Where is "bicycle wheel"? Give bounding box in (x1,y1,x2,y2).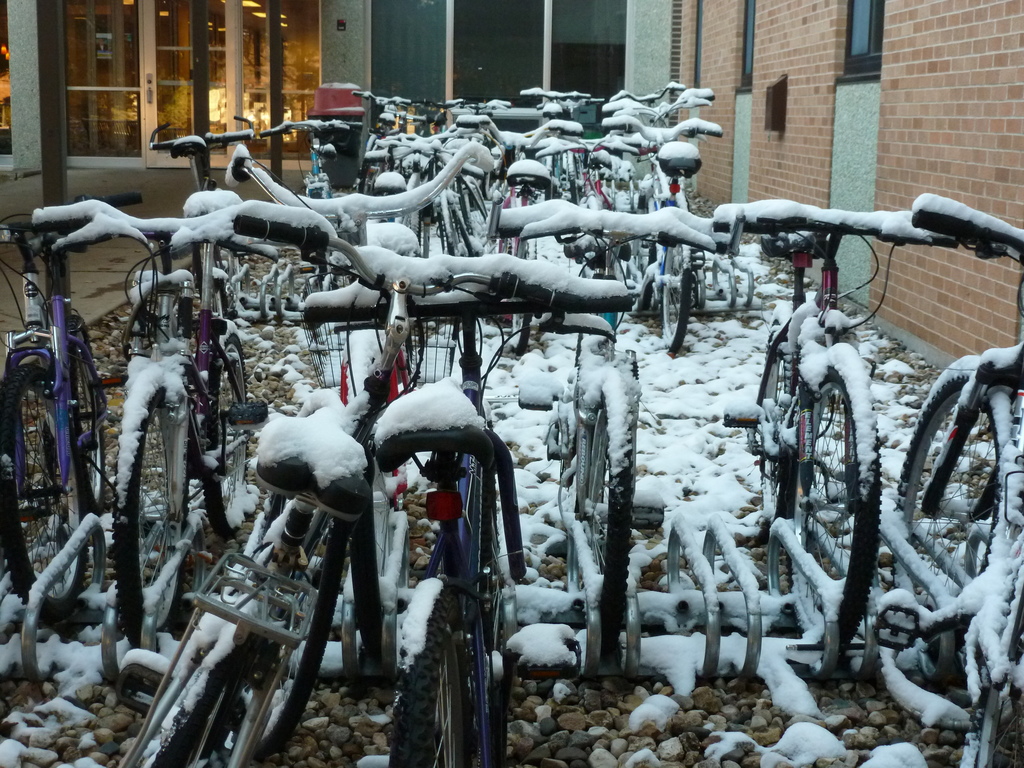
(0,365,81,612).
